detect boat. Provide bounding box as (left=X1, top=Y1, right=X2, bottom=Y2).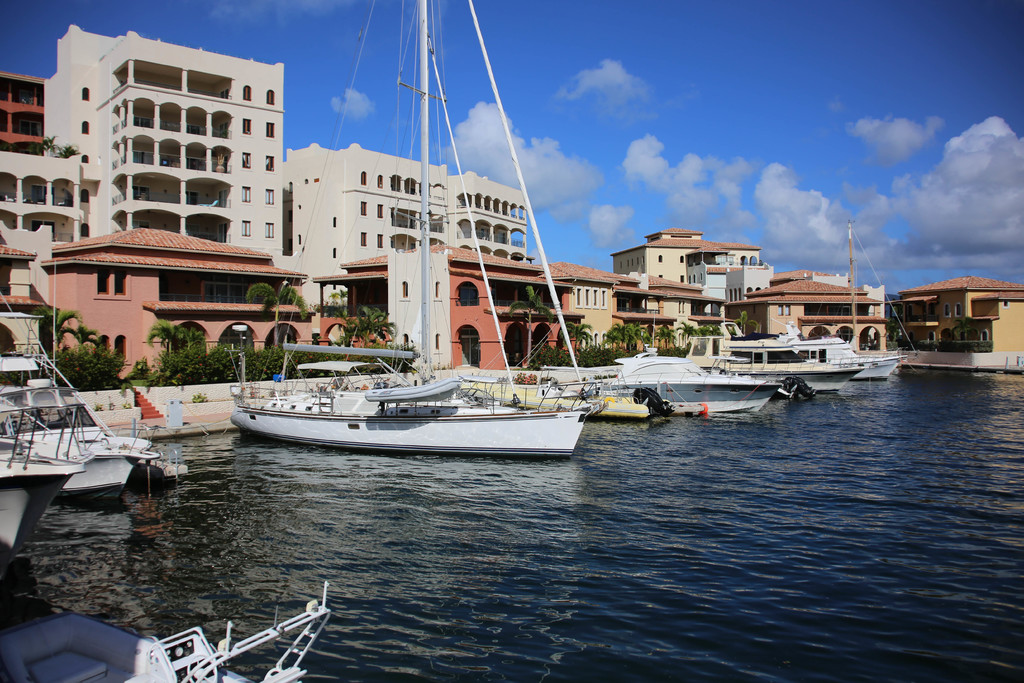
(left=474, top=362, right=653, bottom=420).
